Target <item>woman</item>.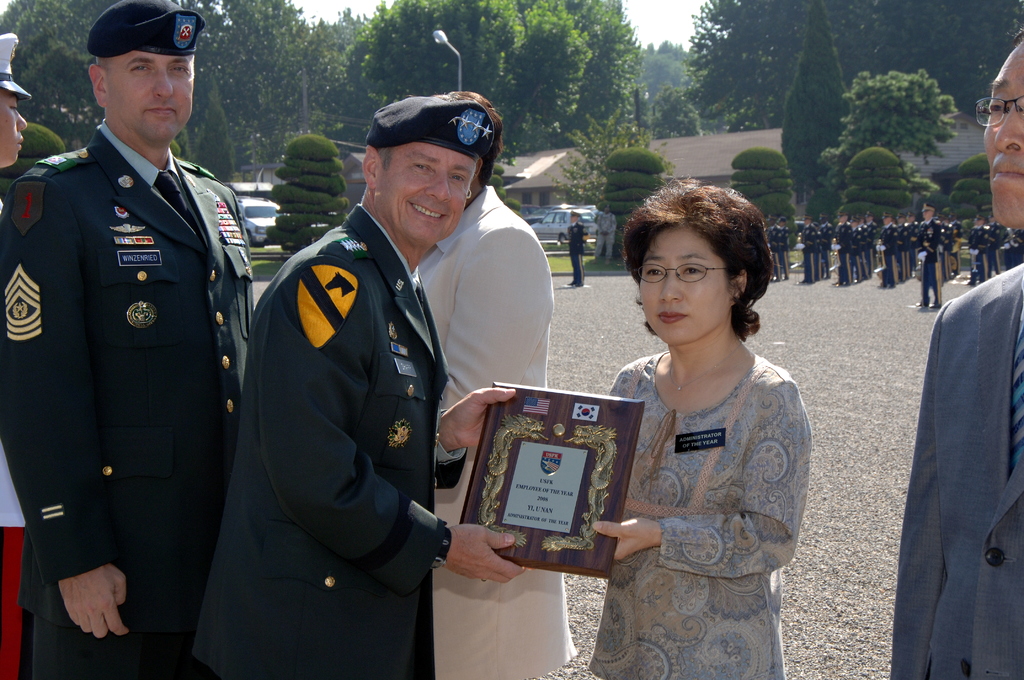
Target region: 591:170:829:672.
